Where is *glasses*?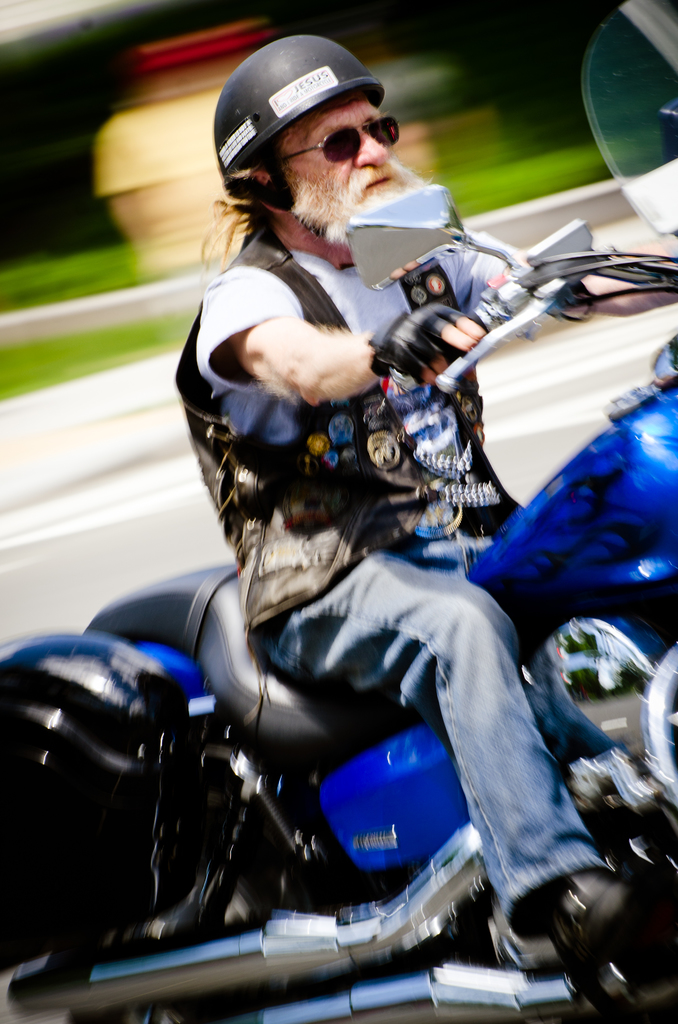
285, 114, 407, 157.
